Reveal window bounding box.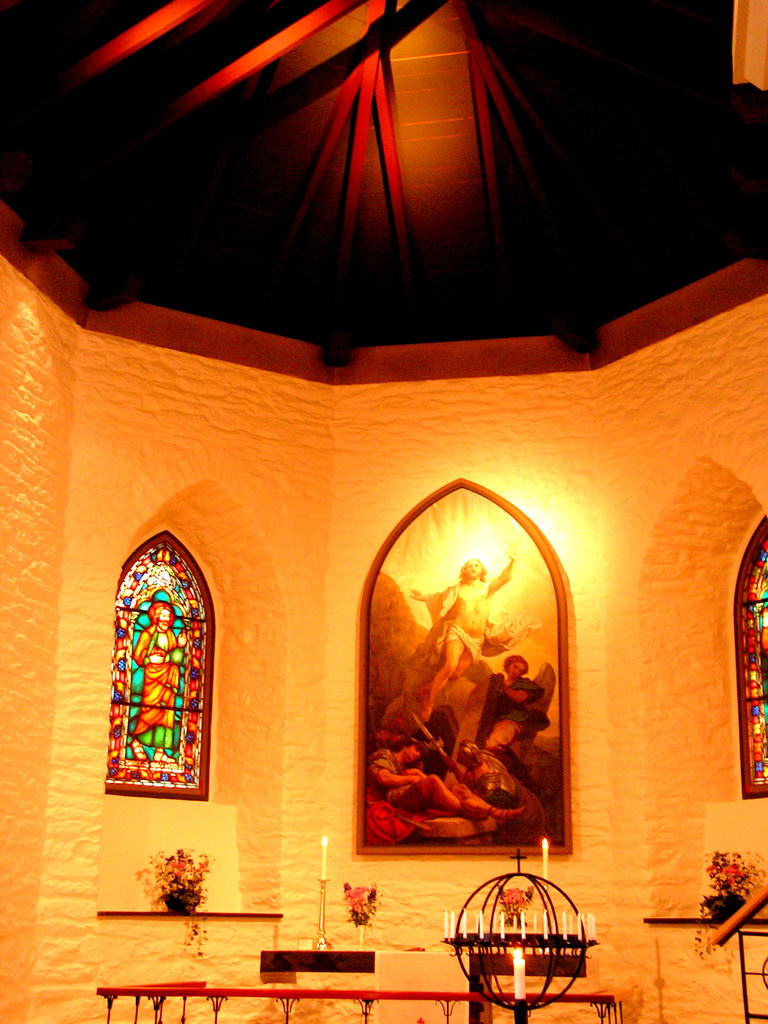
Revealed: 730/518/767/786.
